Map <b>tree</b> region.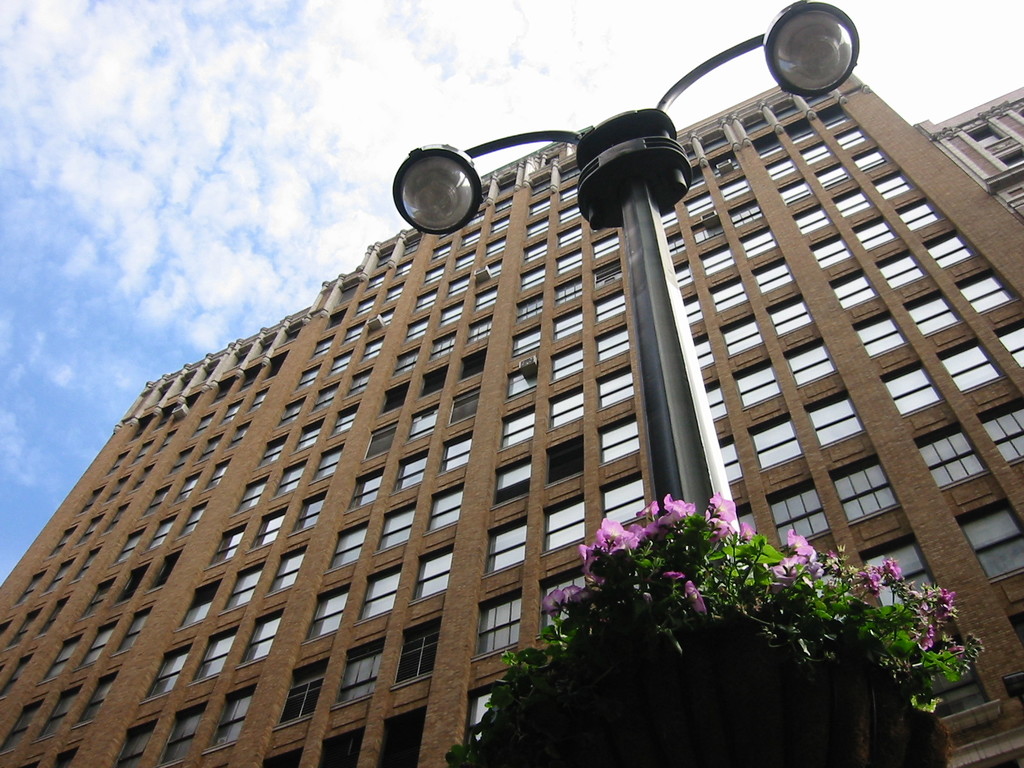
Mapped to Rect(463, 463, 958, 729).
